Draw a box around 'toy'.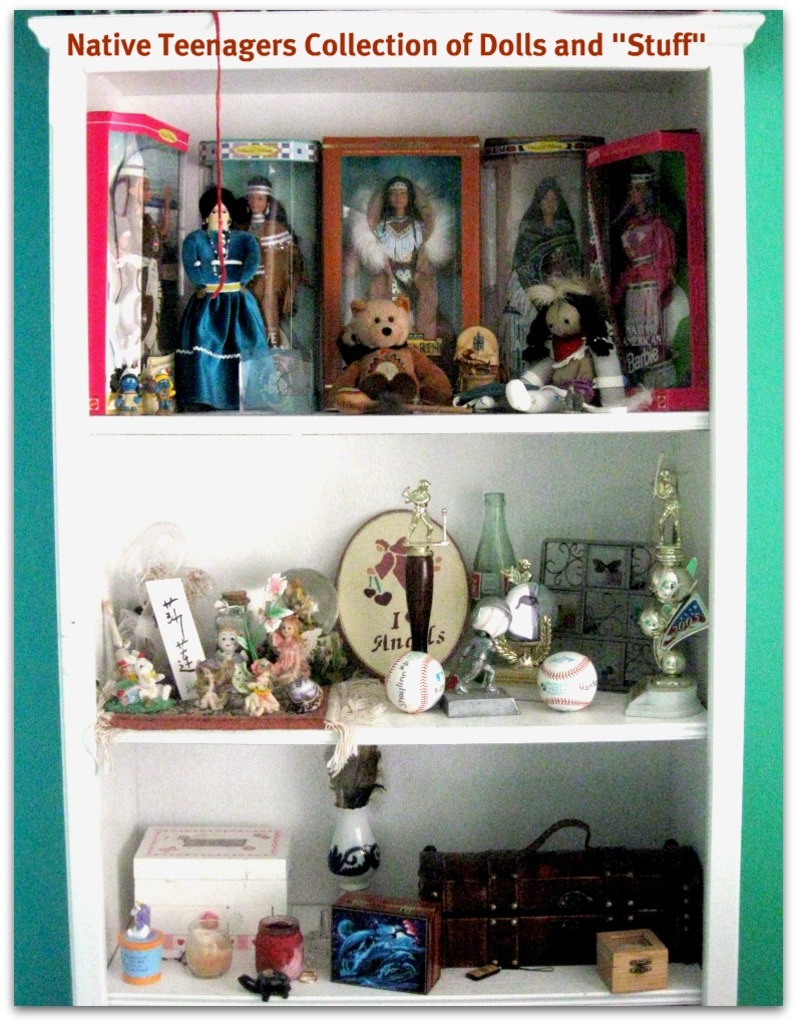
crop(453, 327, 490, 389).
